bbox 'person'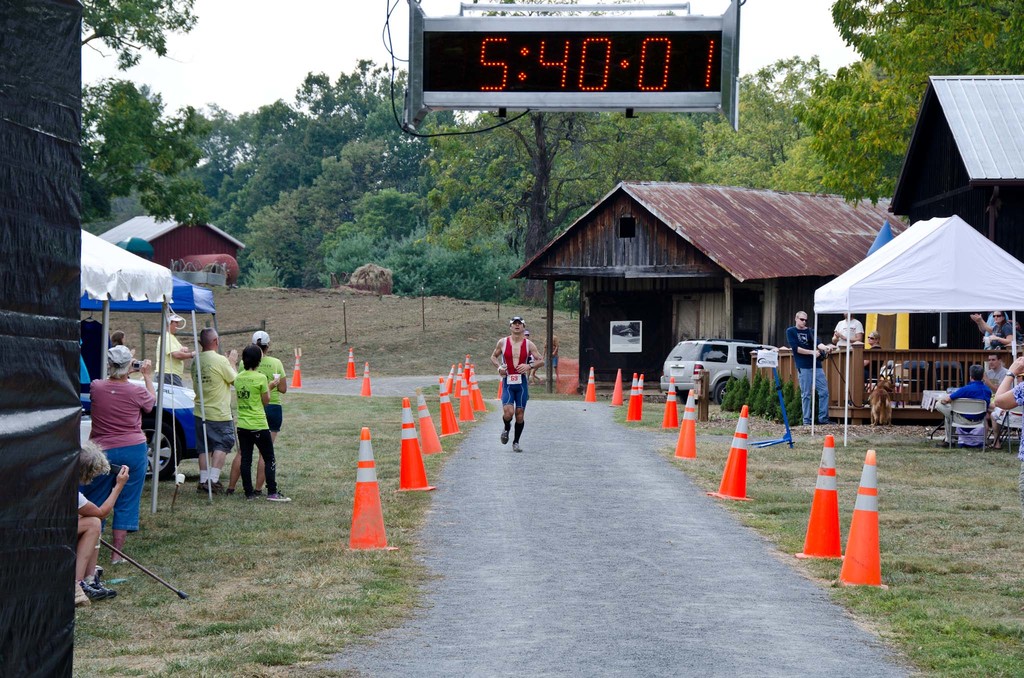
x1=943, y1=361, x2=990, y2=441
